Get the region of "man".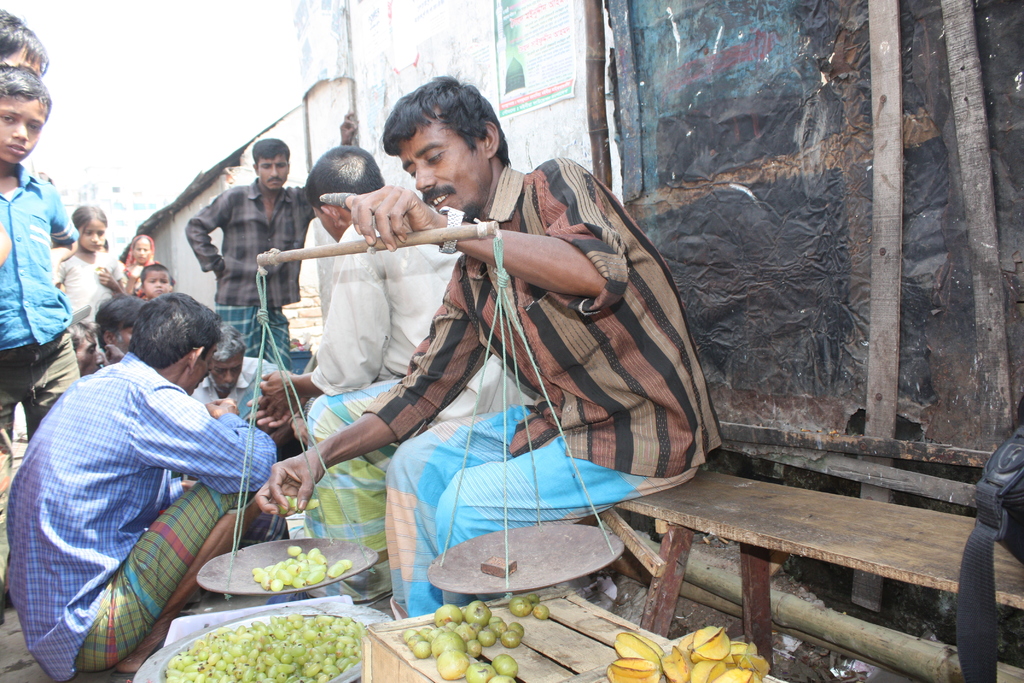
63, 319, 125, 377.
